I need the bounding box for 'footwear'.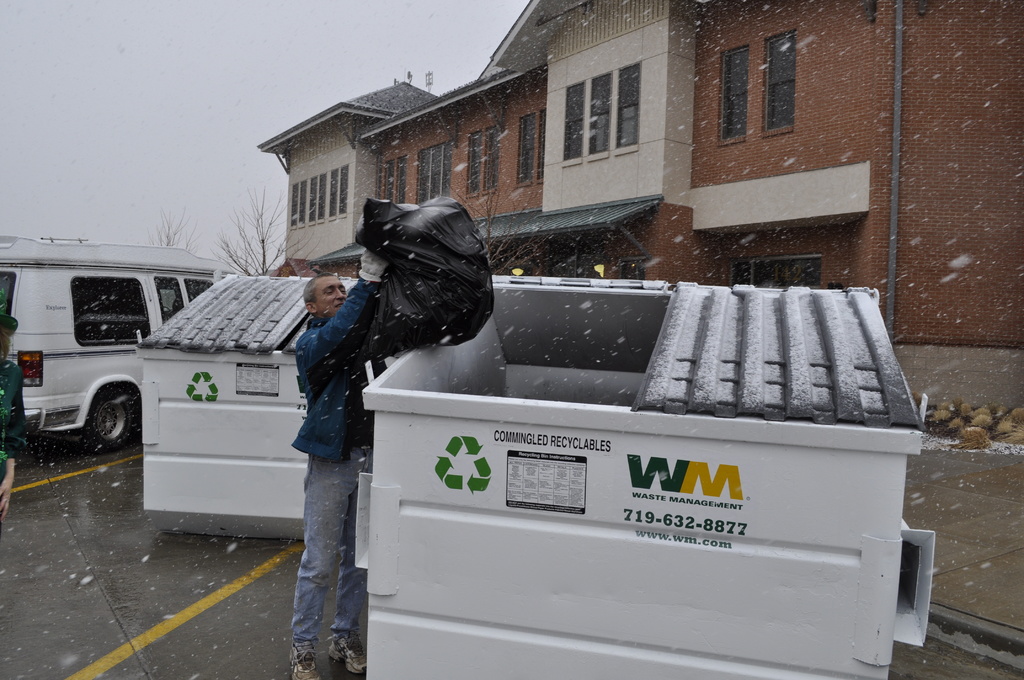
Here it is: box(289, 642, 324, 679).
